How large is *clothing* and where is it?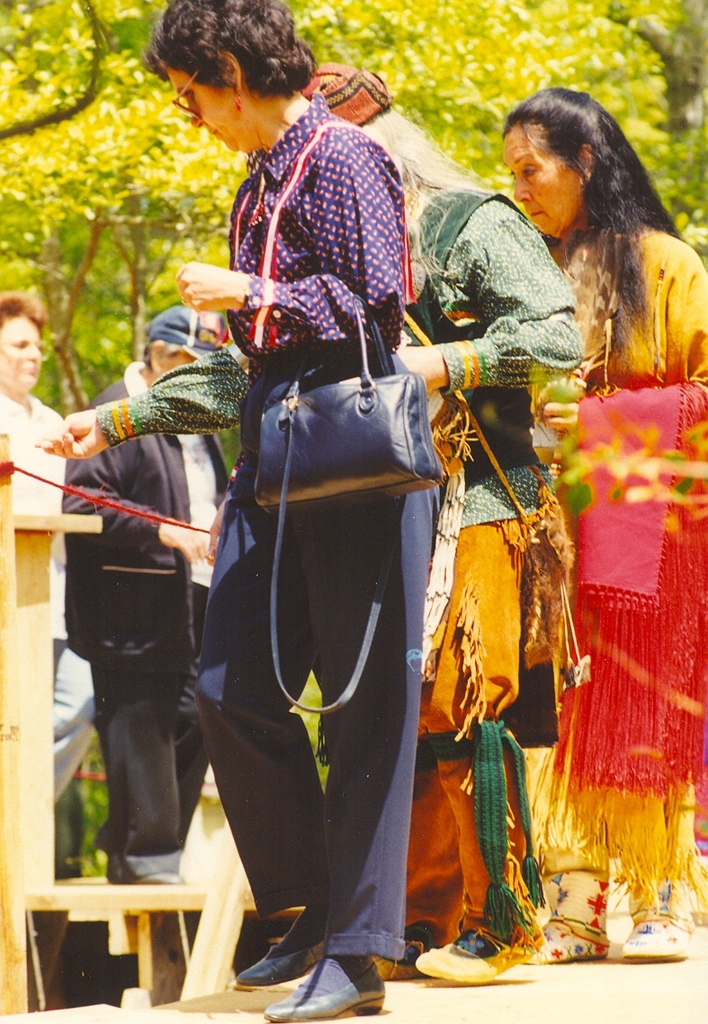
Bounding box: {"x1": 0, "y1": 388, "x2": 58, "y2": 806}.
